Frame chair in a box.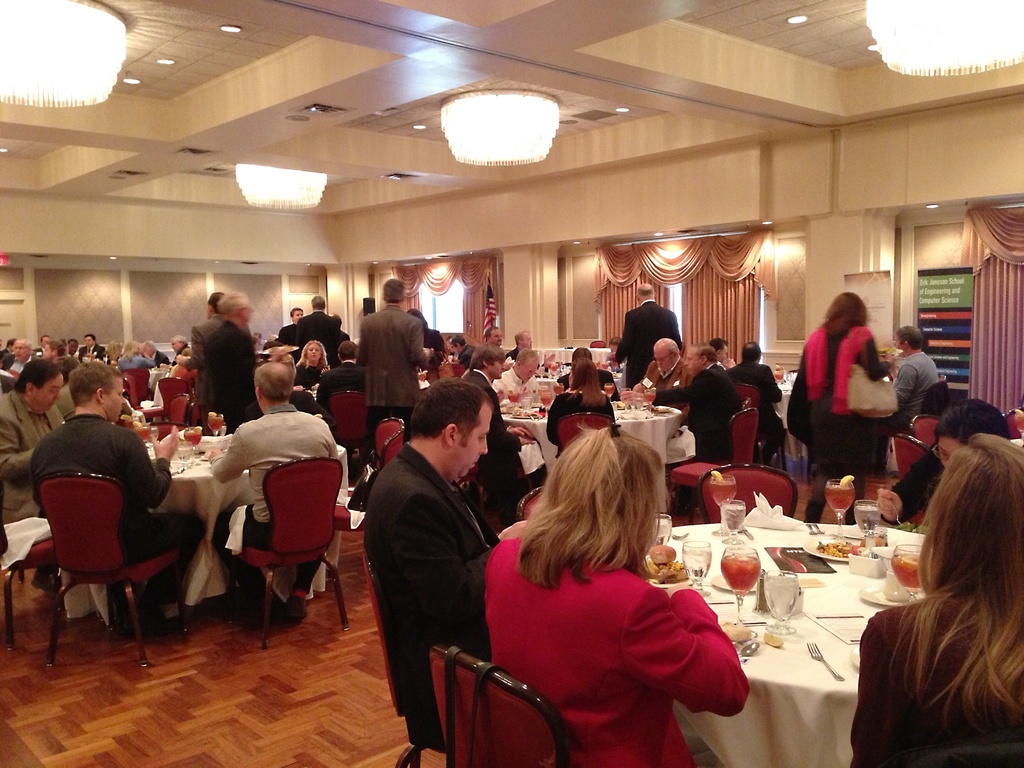
select_region(591, 338, 605, 346).
